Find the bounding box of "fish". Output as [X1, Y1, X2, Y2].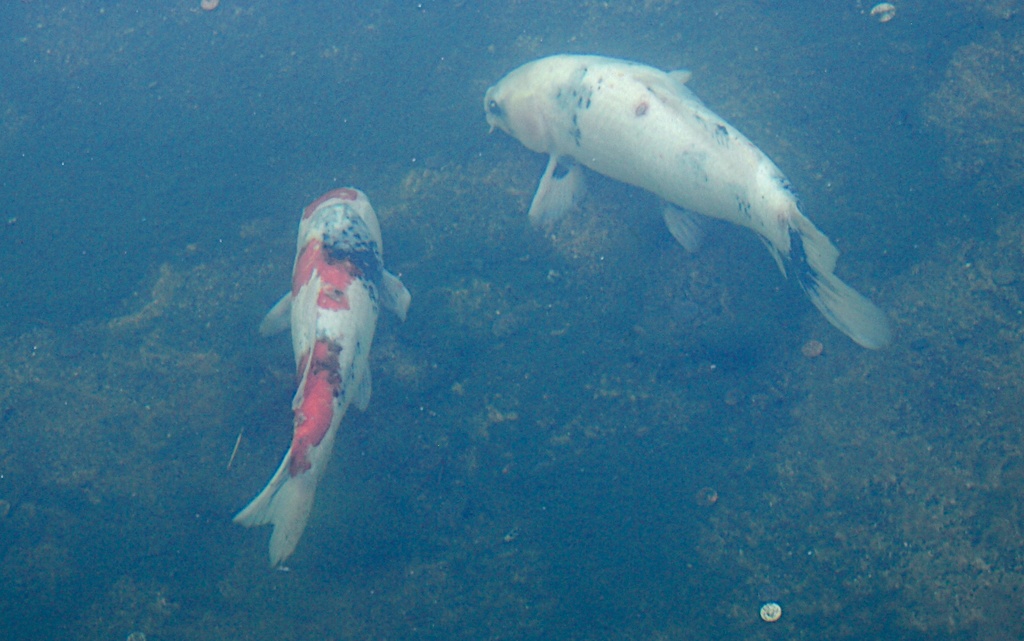
[471, 49, 897, 357].
